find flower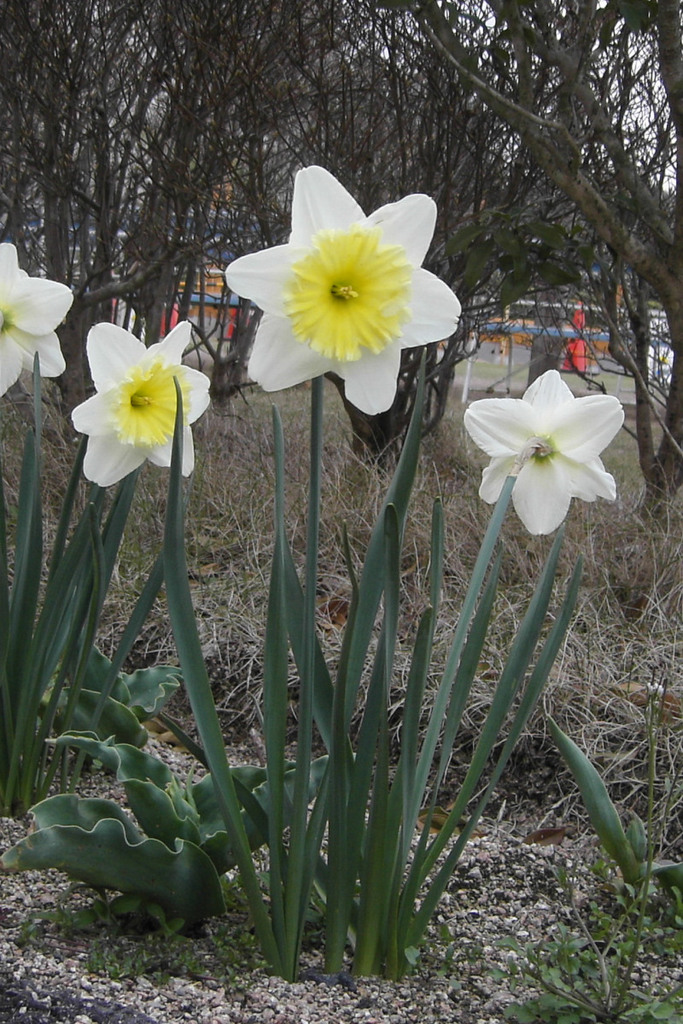
box(206, 166, 479, 389)
